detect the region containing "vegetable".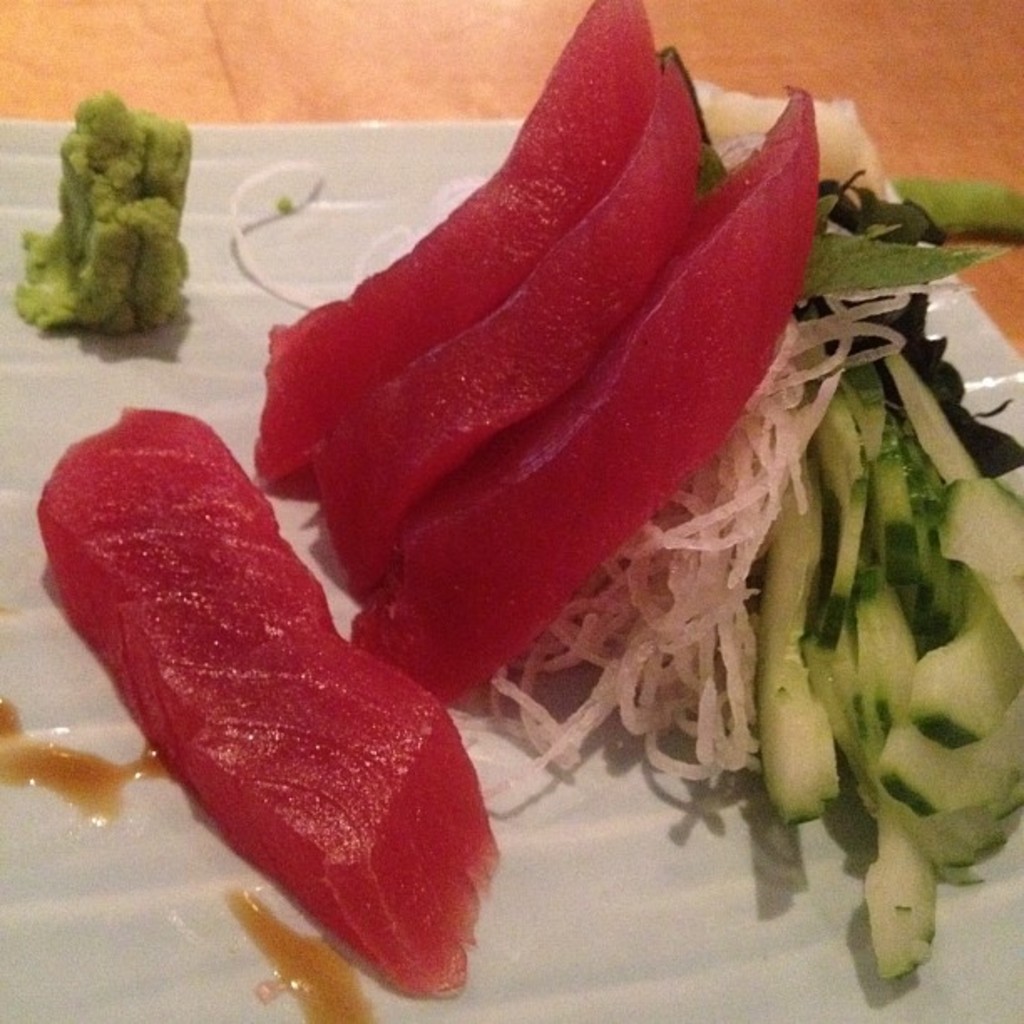
bbox(234, 8, 822, 788).
